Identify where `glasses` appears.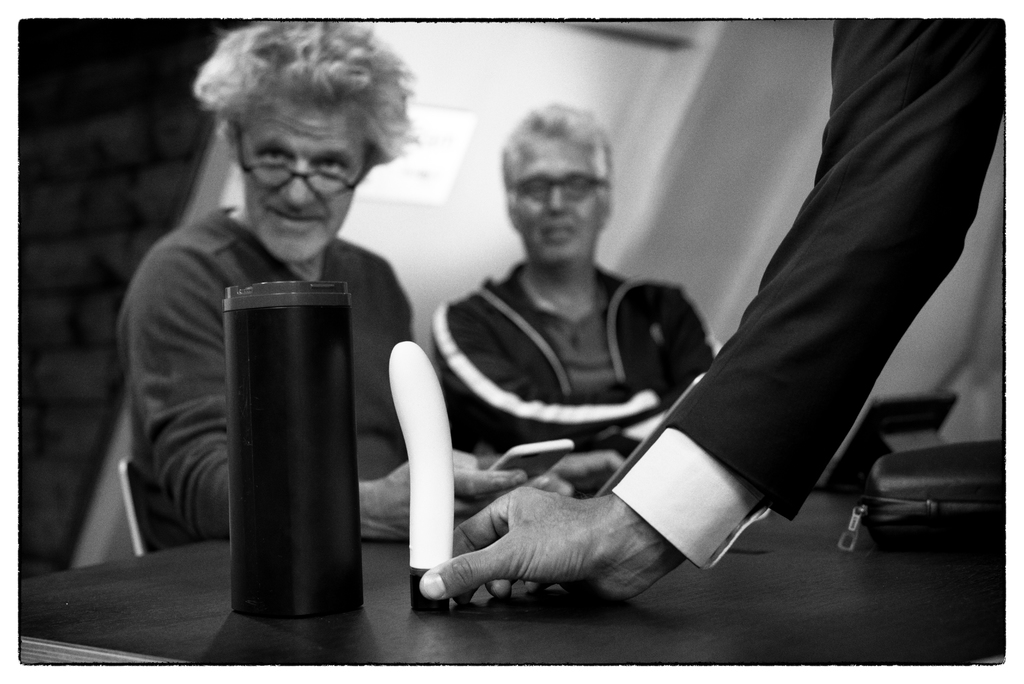
Appears at <box>231,116,380,202</box>.
